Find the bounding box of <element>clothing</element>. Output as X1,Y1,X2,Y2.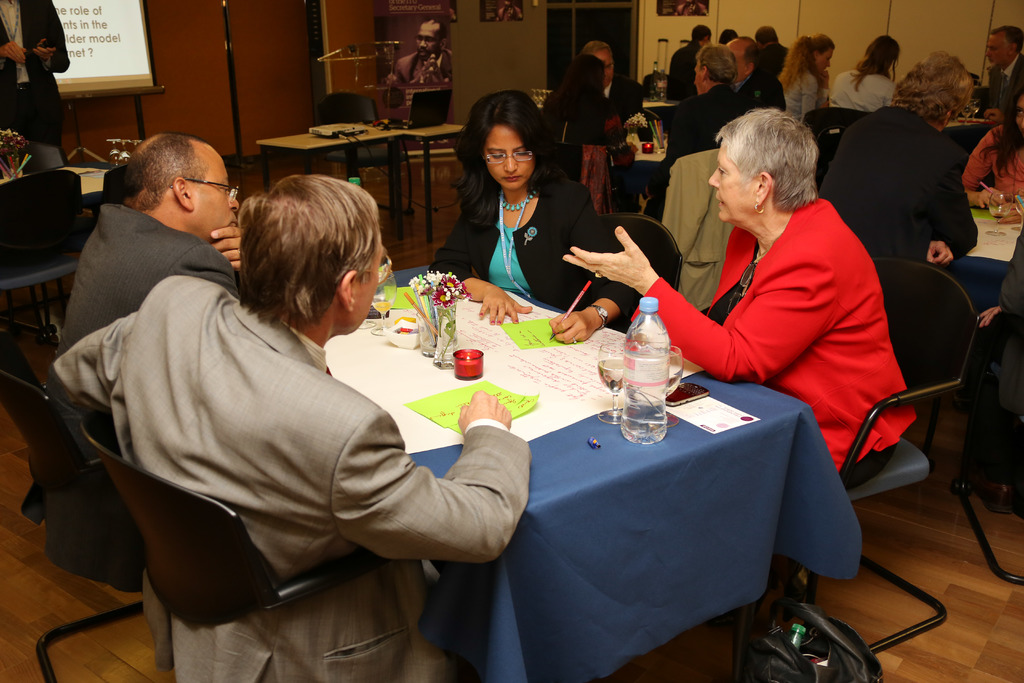
780,65,831,120.
